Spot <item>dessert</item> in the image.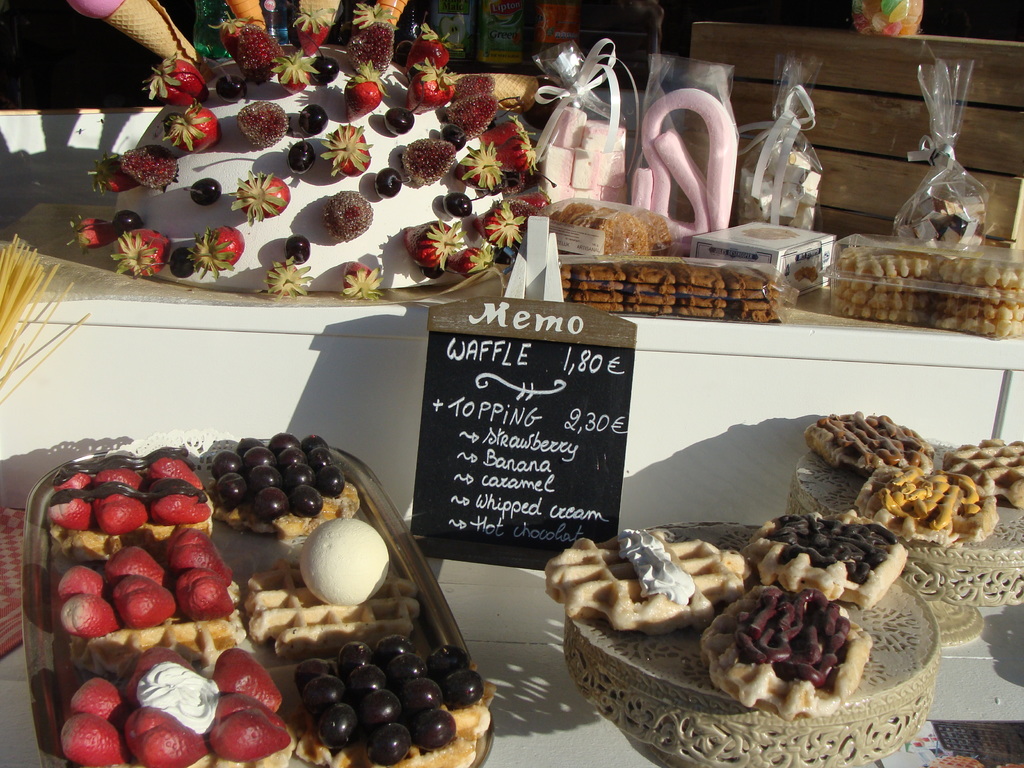
<item>dessert</item> found at region(167, 100, 223, 164).
